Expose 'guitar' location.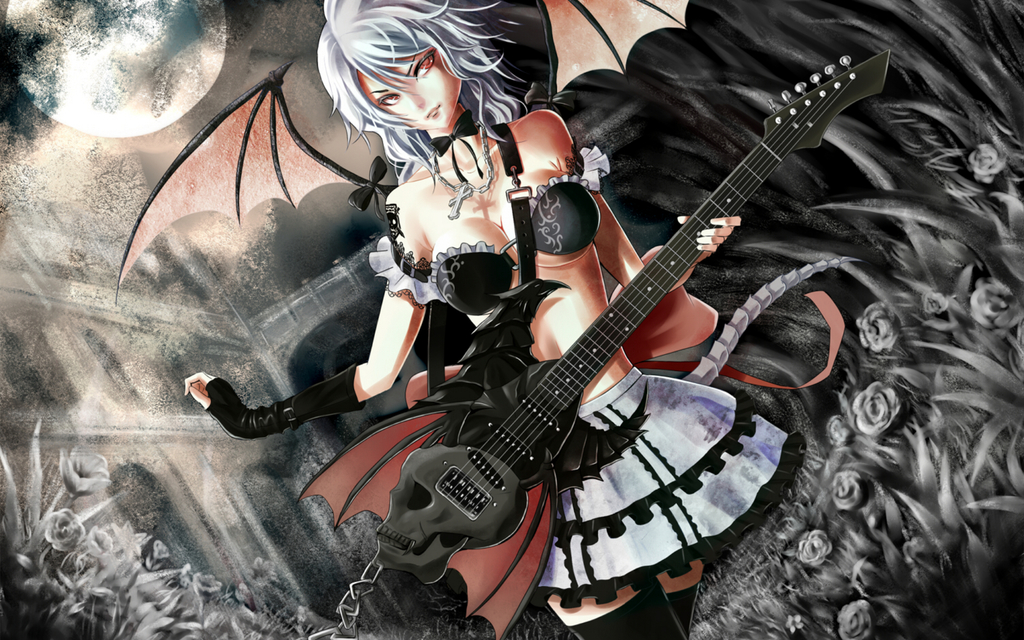
Exposed at Rect(293, 50, 893, 639).
